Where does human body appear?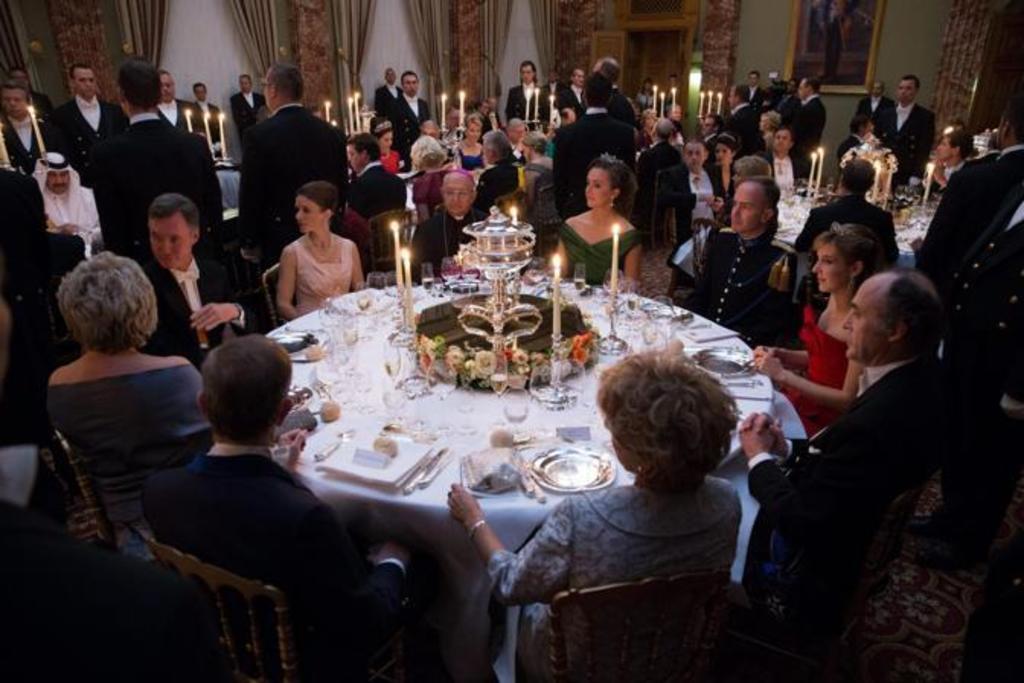
Appears at Rect(29, 91, 53, 111).
